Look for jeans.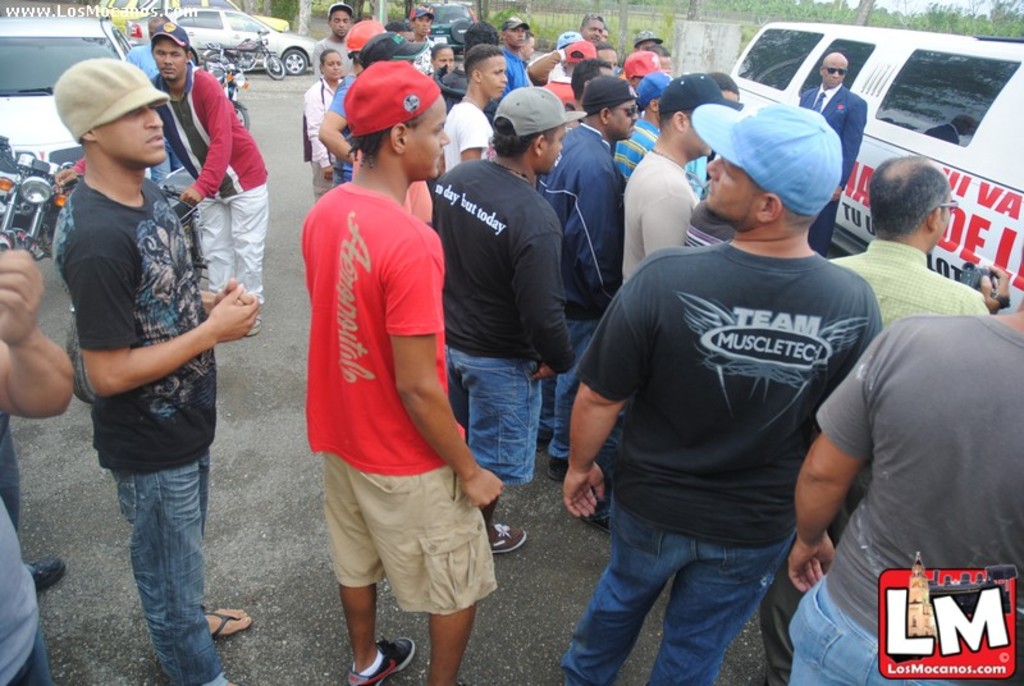
Found: x1=0, y1=407, x2=41, y2=527.
